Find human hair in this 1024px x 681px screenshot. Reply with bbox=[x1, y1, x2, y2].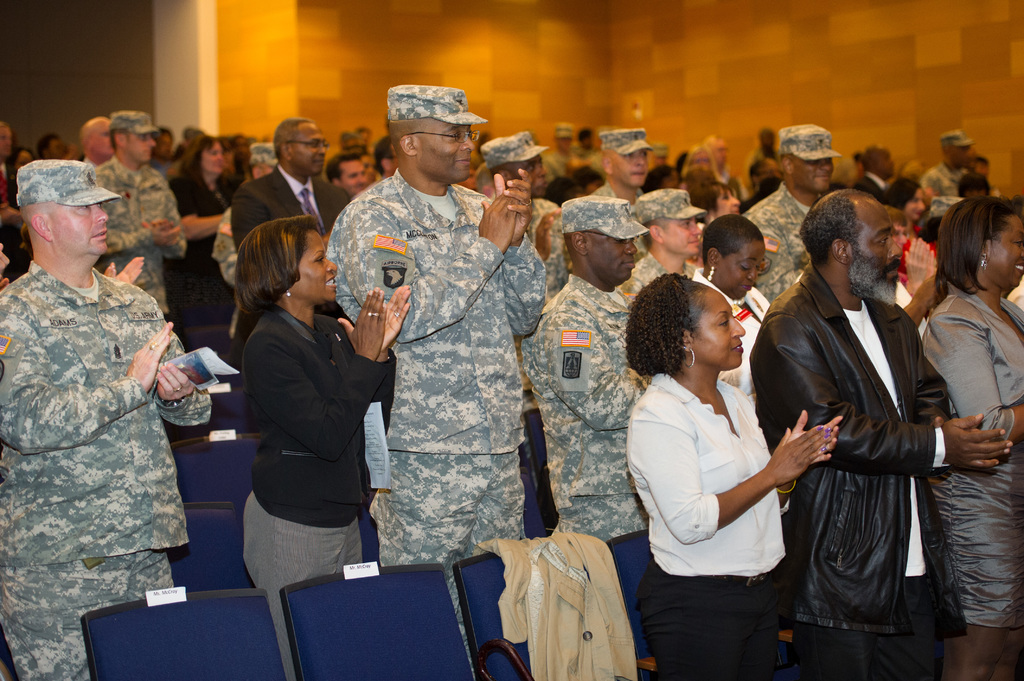
bbox=[935, 196, 1016, 292].
